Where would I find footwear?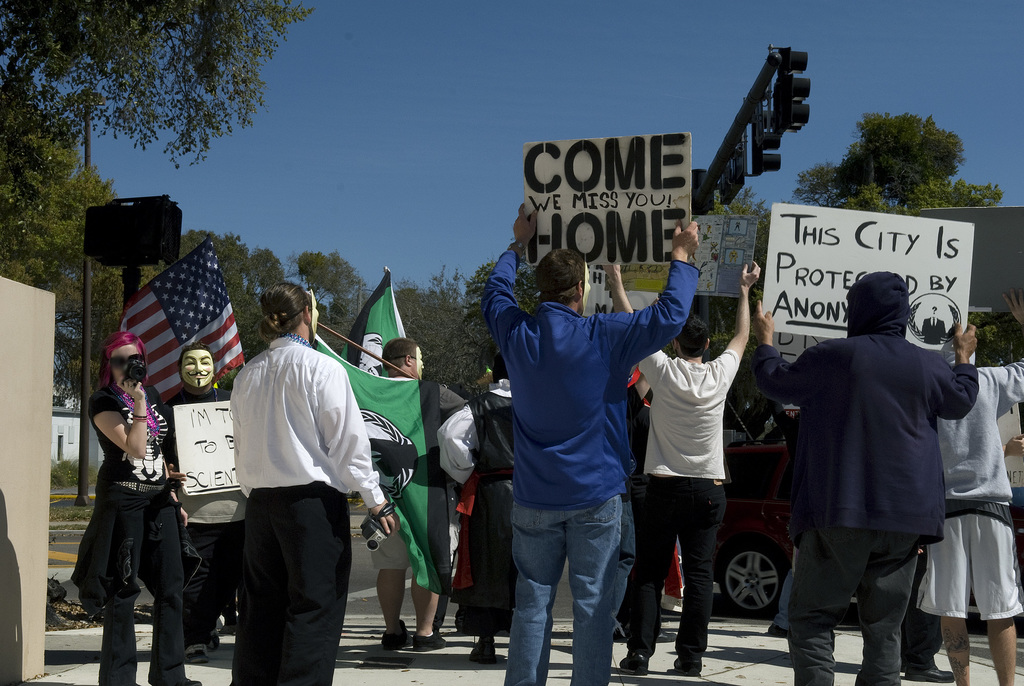
At [618, 654, 650, 675].
